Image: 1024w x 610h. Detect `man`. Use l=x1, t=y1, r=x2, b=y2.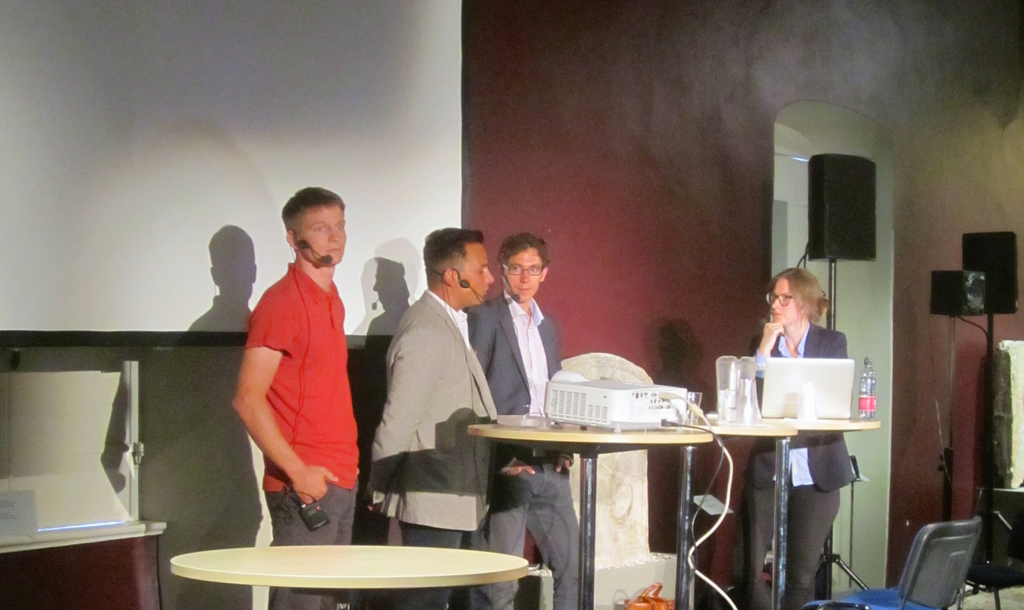
l=471, t=234, r=591, b=609.
